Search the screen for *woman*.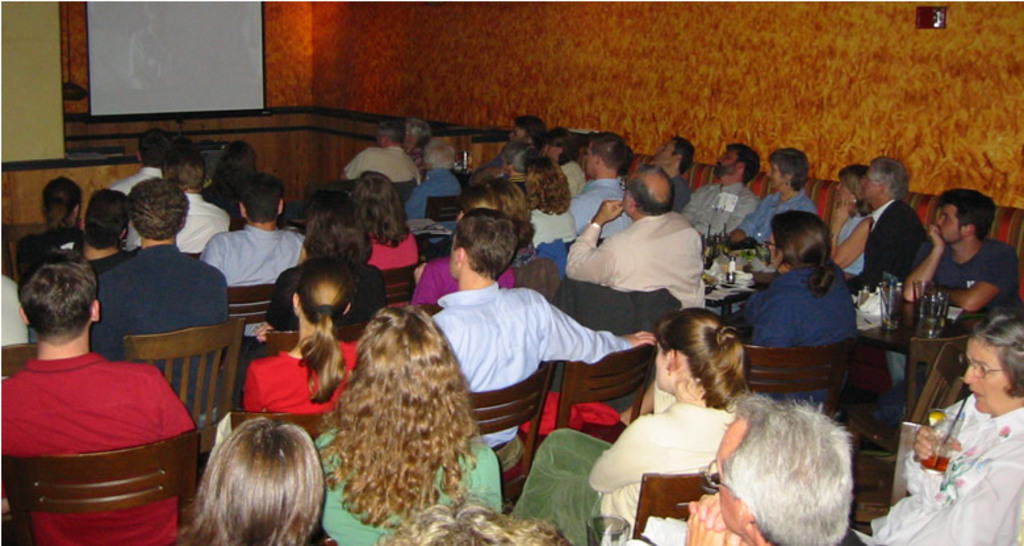
Found at detection(234, 254, 355, 413).
